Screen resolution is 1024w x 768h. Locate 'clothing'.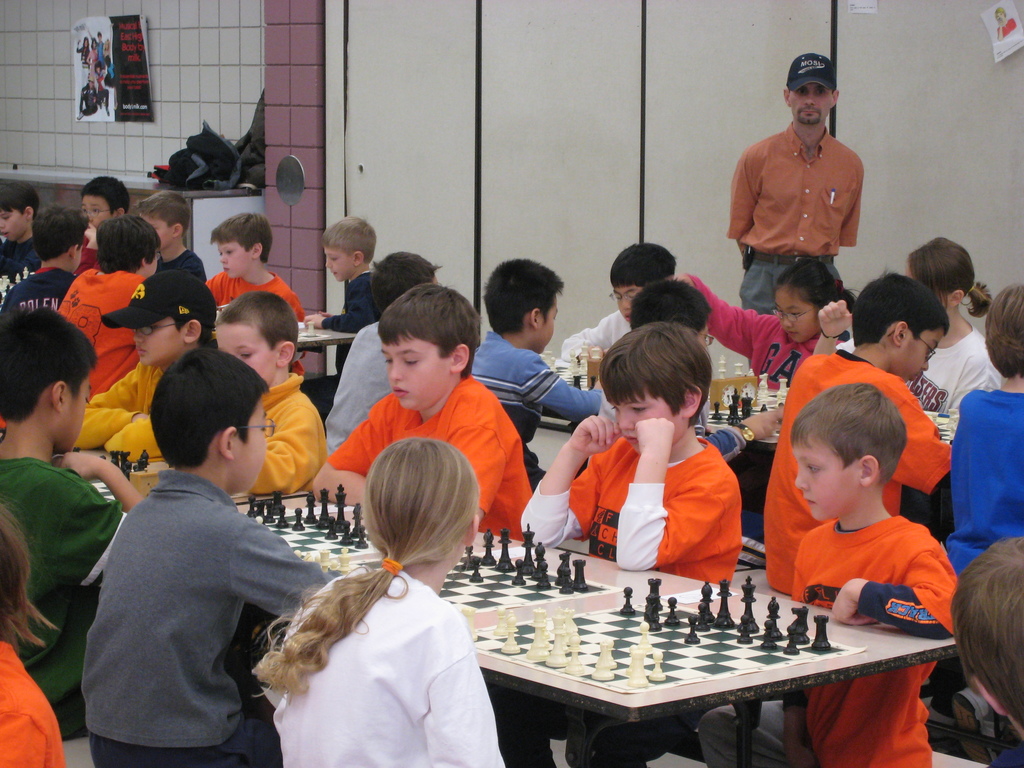
(78,84,98,116).
